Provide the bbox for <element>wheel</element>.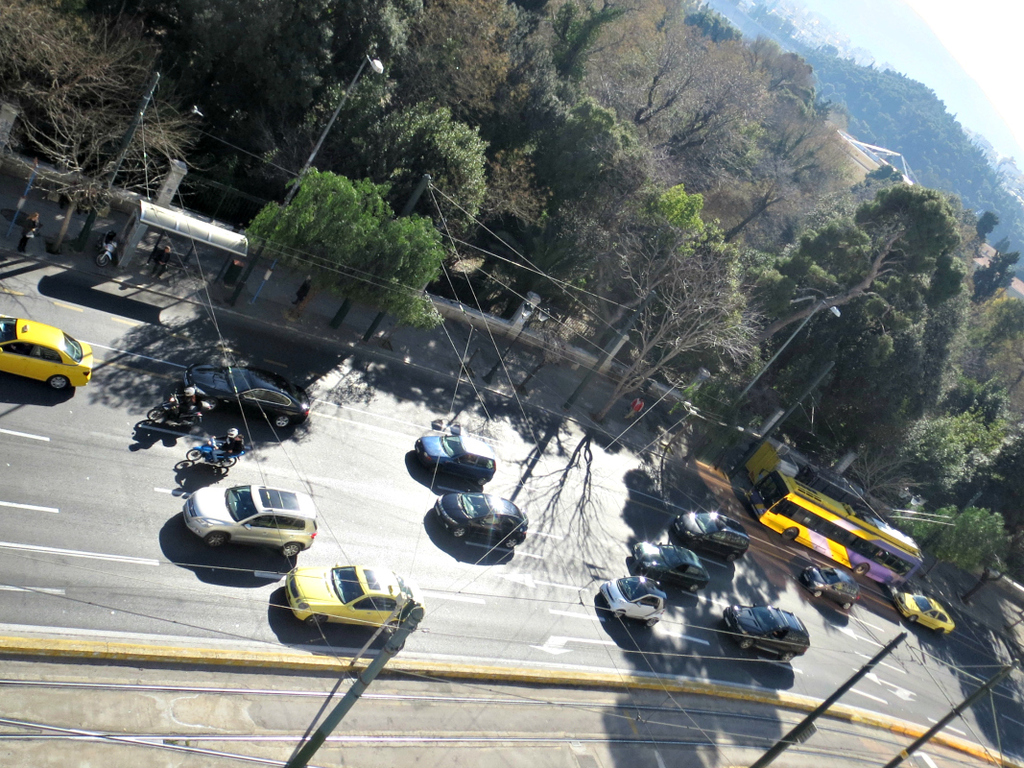
left=738, top=637, right=753, bottom=652.
